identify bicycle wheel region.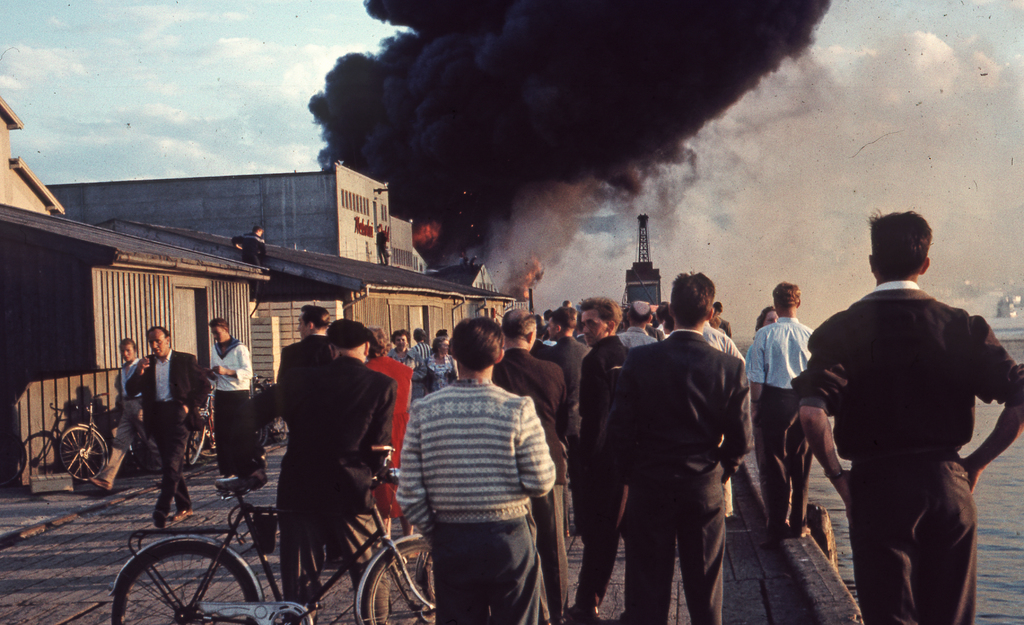
Region: detection(54, 425, 106, 481).
